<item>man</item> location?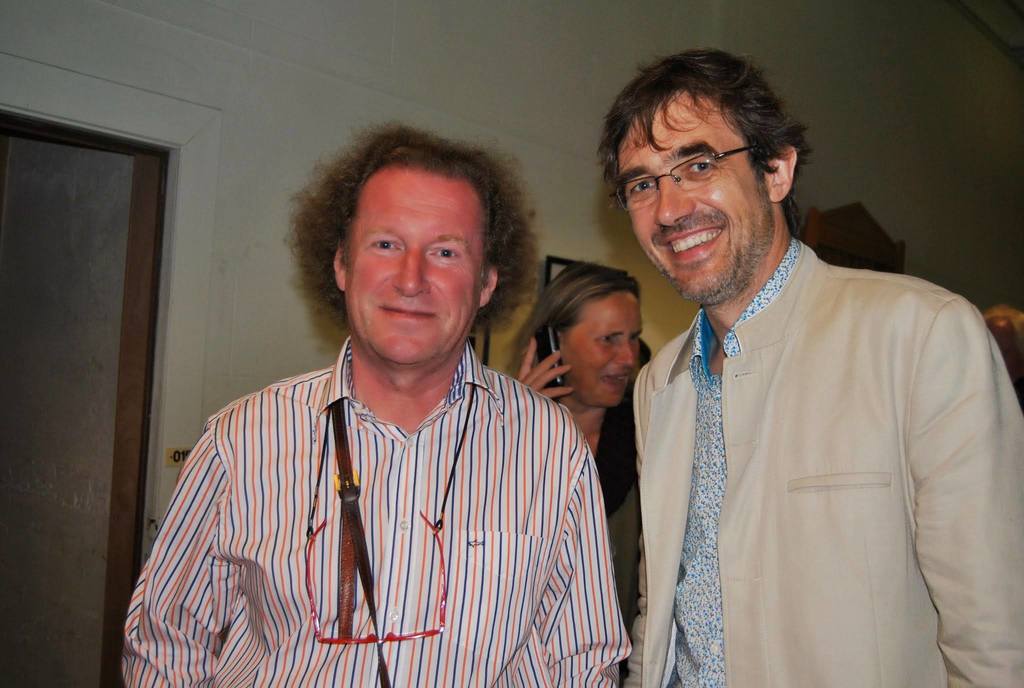
box(113, 123, 628, 687)
